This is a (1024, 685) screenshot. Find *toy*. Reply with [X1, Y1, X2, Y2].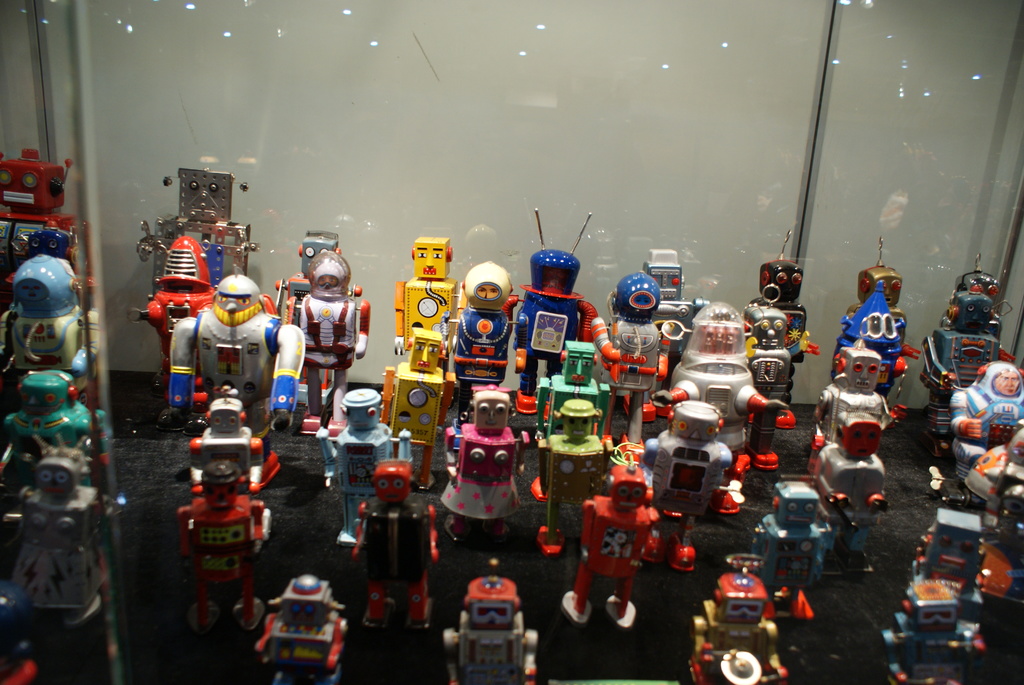
[444, 390, 531, 546].
